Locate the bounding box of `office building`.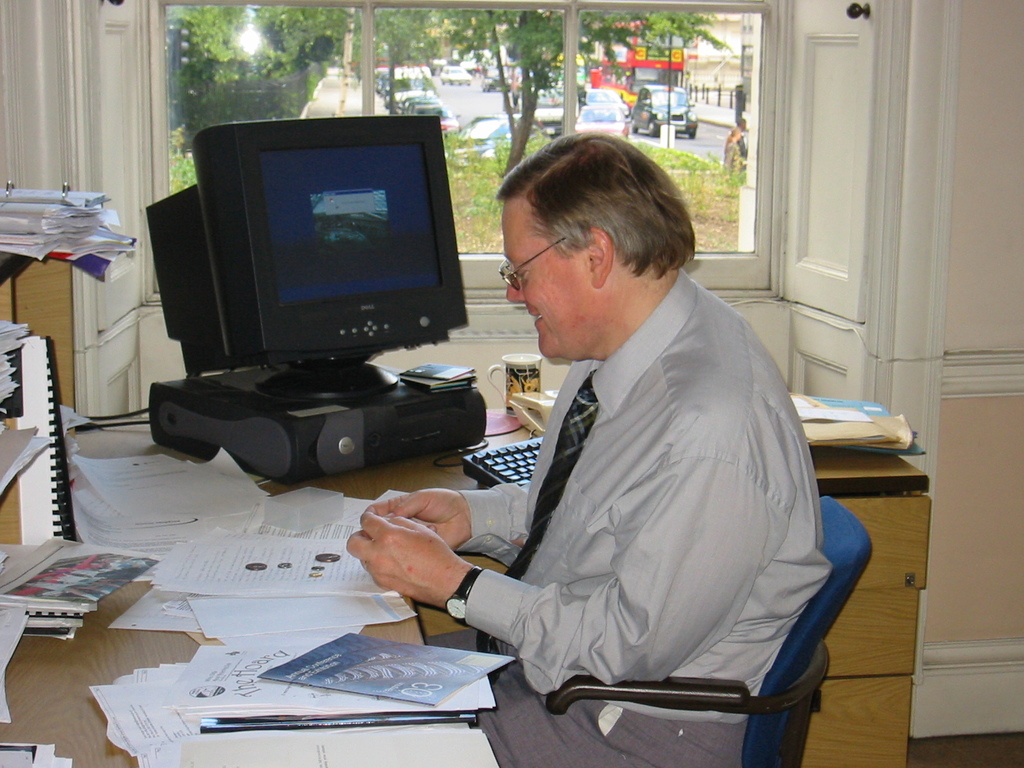
Bounding box: [left=0, top=0, right=1020, bottom=767].
